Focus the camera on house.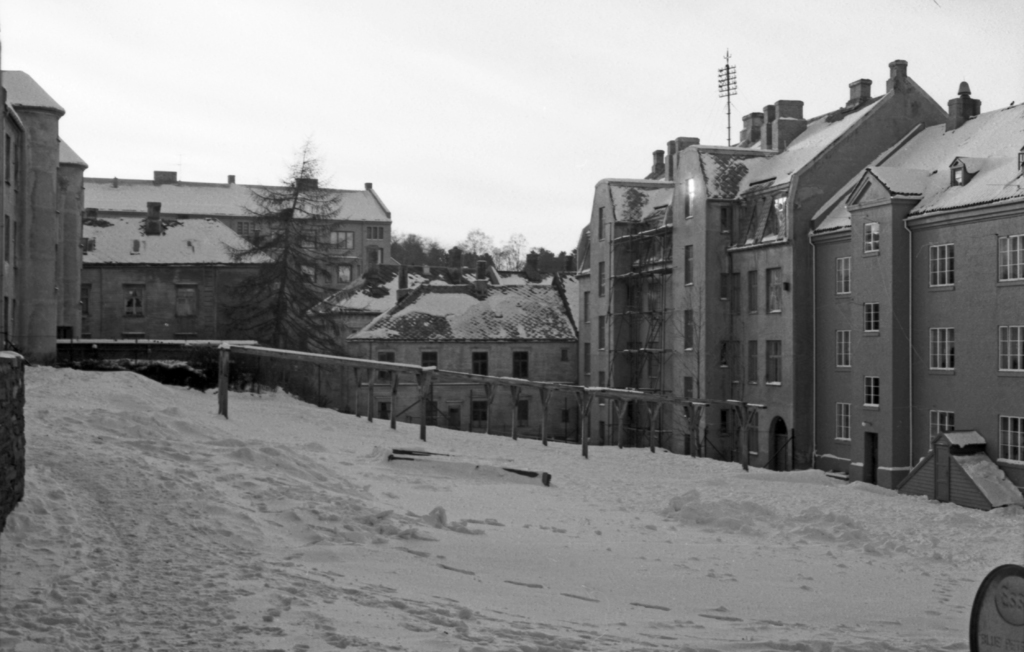
Focus region: <region>56, 142, 86, 366</region>.
